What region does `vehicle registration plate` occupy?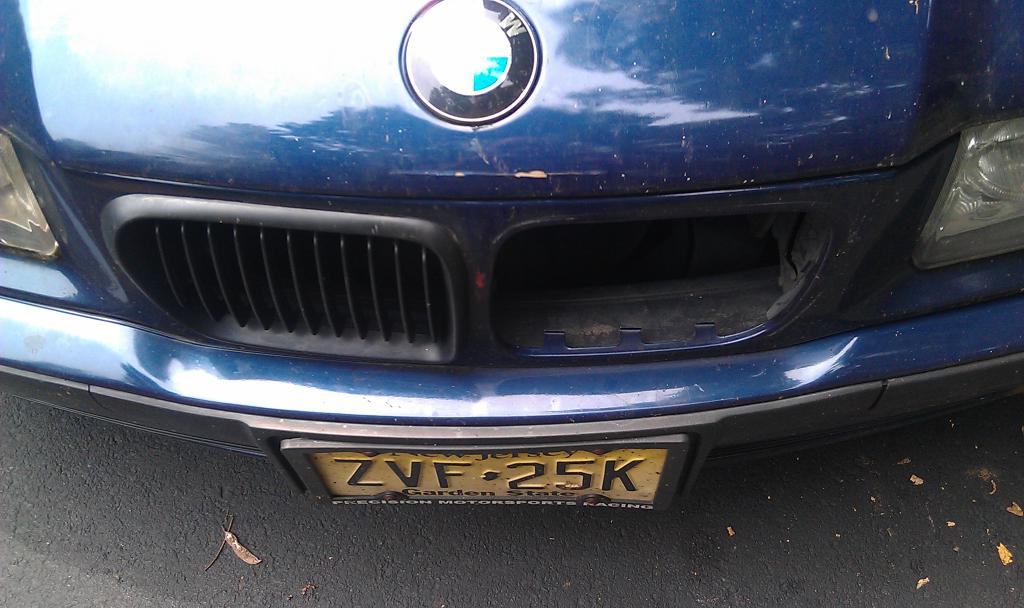
l=309, t=446, r=668, b=505.
